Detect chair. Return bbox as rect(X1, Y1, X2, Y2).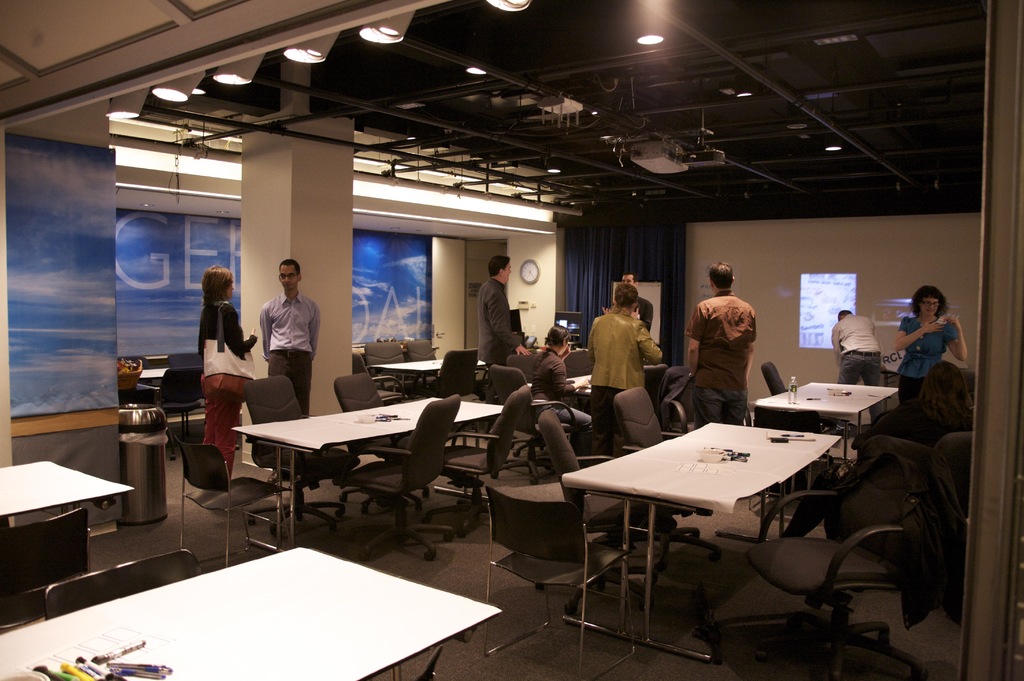
rect(760, 359, 785, 393).
